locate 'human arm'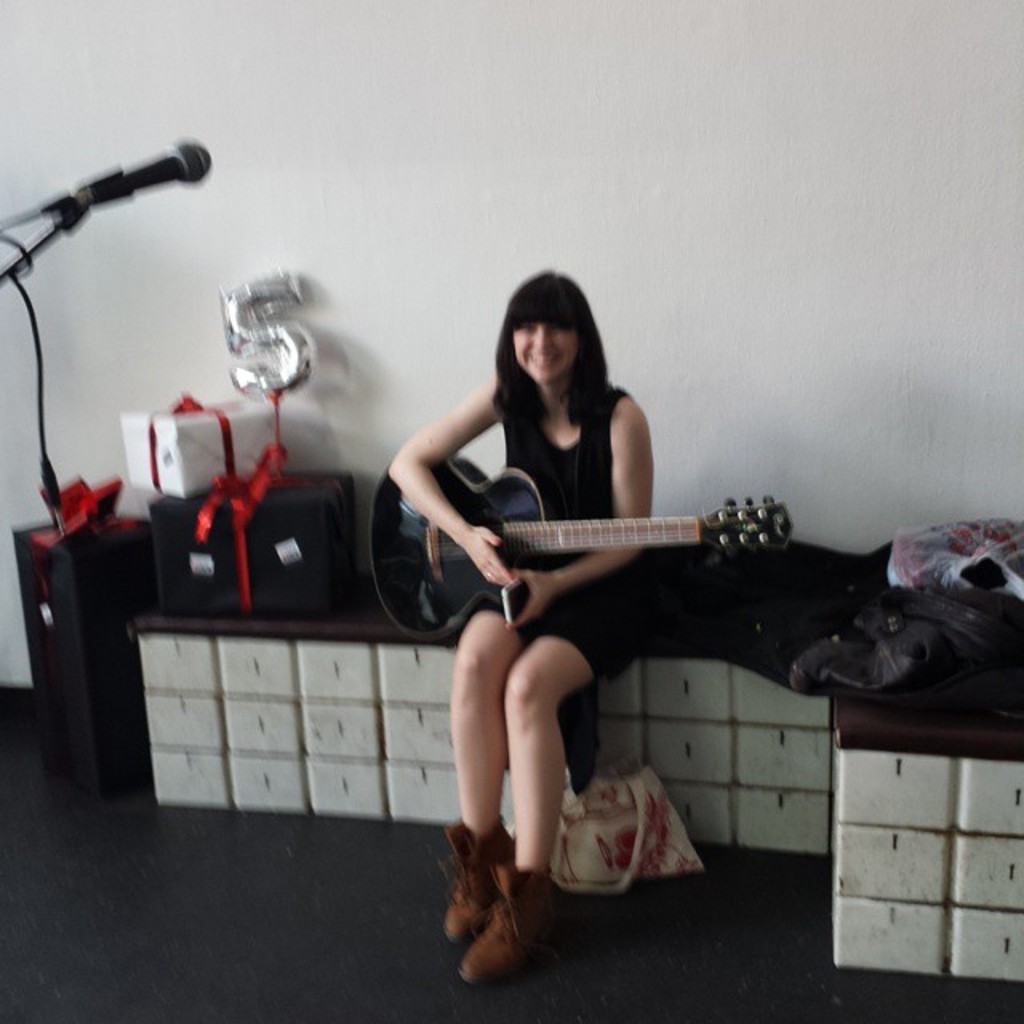
(x1=504, y1=378, x2=661, y2=635)
